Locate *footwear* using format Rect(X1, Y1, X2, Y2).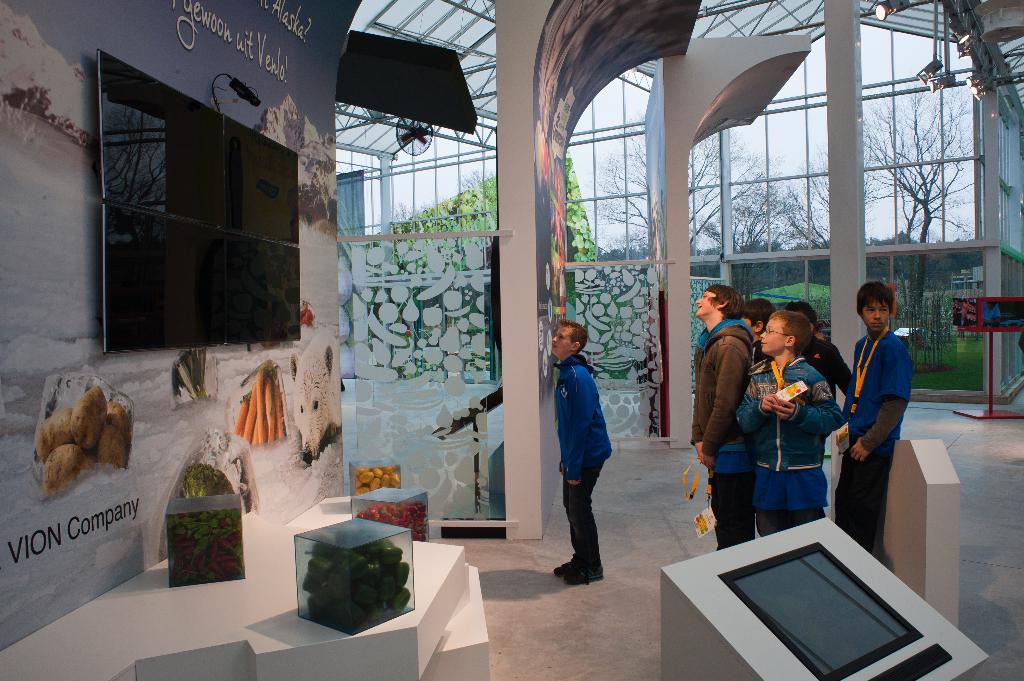
Rect(552, 550, 579, 578).
